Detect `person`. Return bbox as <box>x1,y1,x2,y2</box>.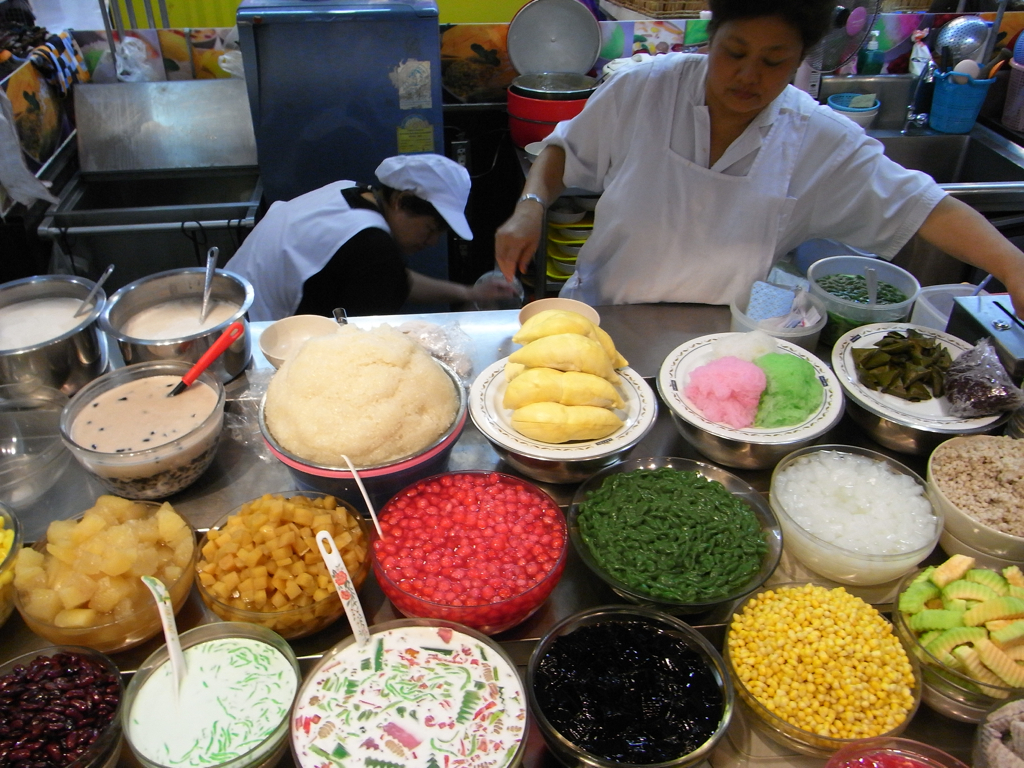
<box>224,152,515,319</box>.
